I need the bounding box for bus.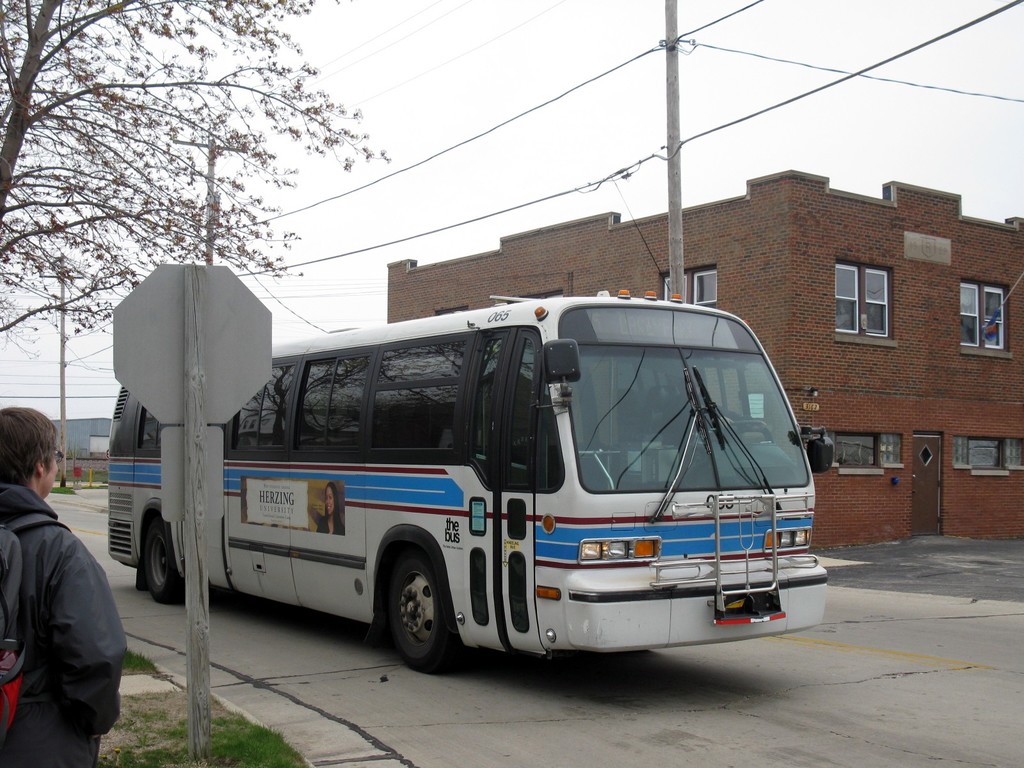
Here it is: 103:283:841:673.
